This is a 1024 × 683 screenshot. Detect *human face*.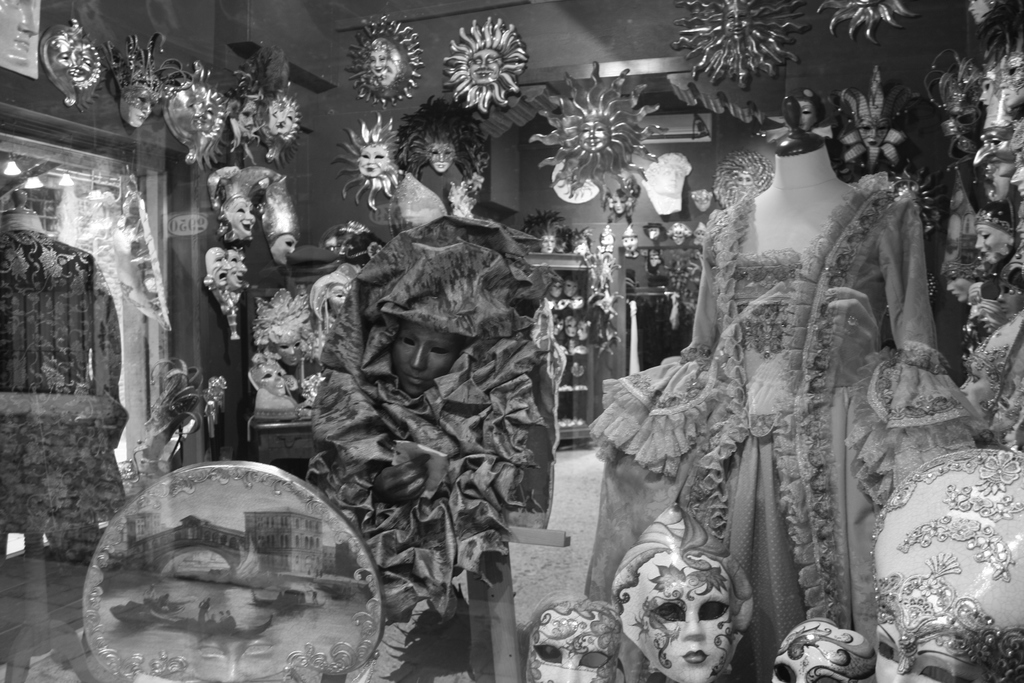
<region>192, 97, 215, 128</region>.
